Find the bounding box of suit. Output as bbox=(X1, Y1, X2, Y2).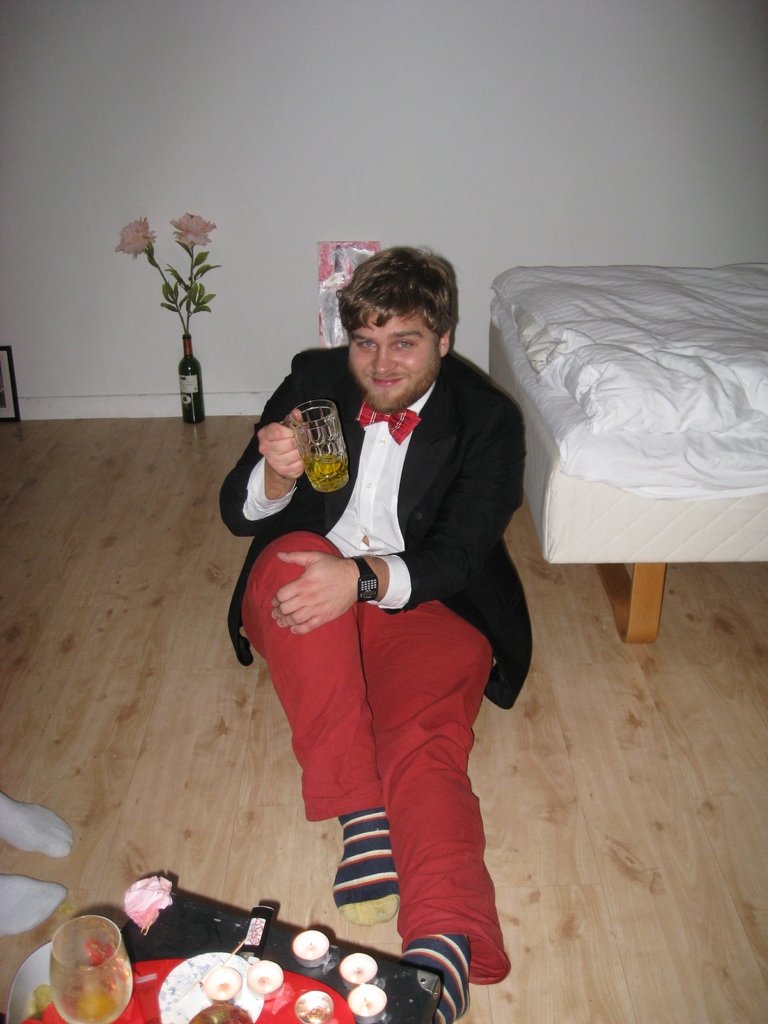
bbox=(206, 328, 547, 859).
